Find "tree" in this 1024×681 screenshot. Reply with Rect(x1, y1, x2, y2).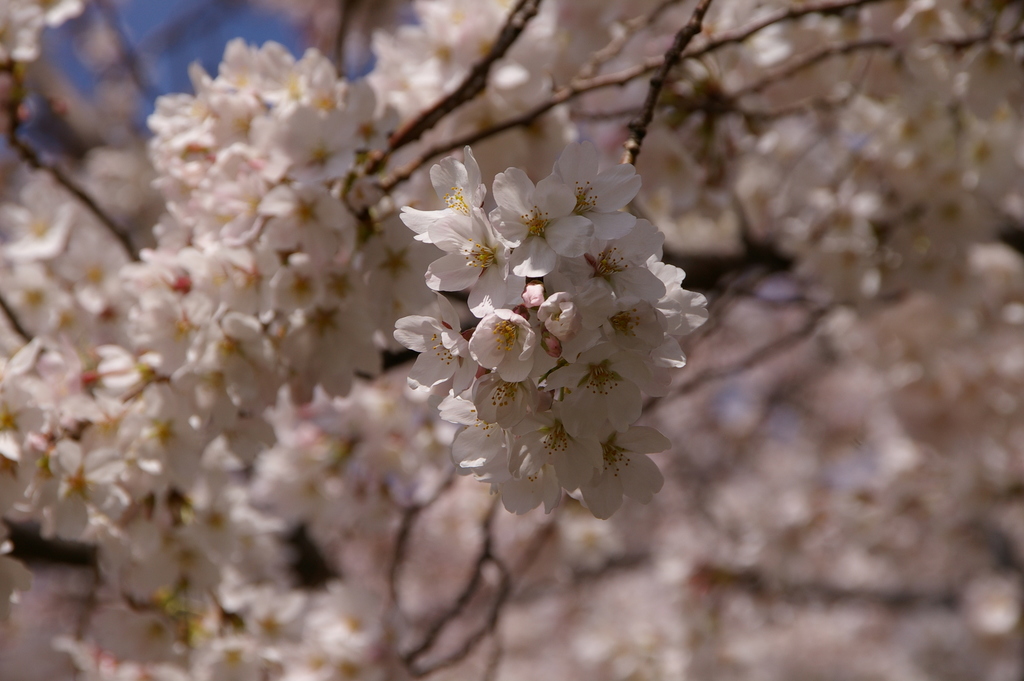
Rect(0, 0, 1023, 680).
